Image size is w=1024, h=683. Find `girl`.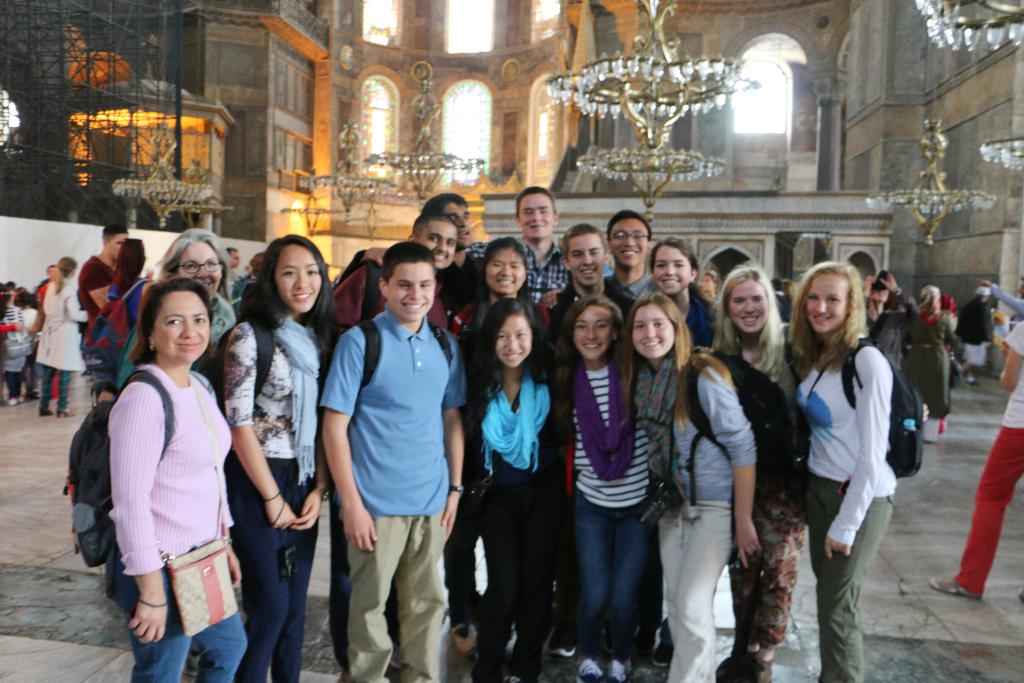
650,234,723,348.
